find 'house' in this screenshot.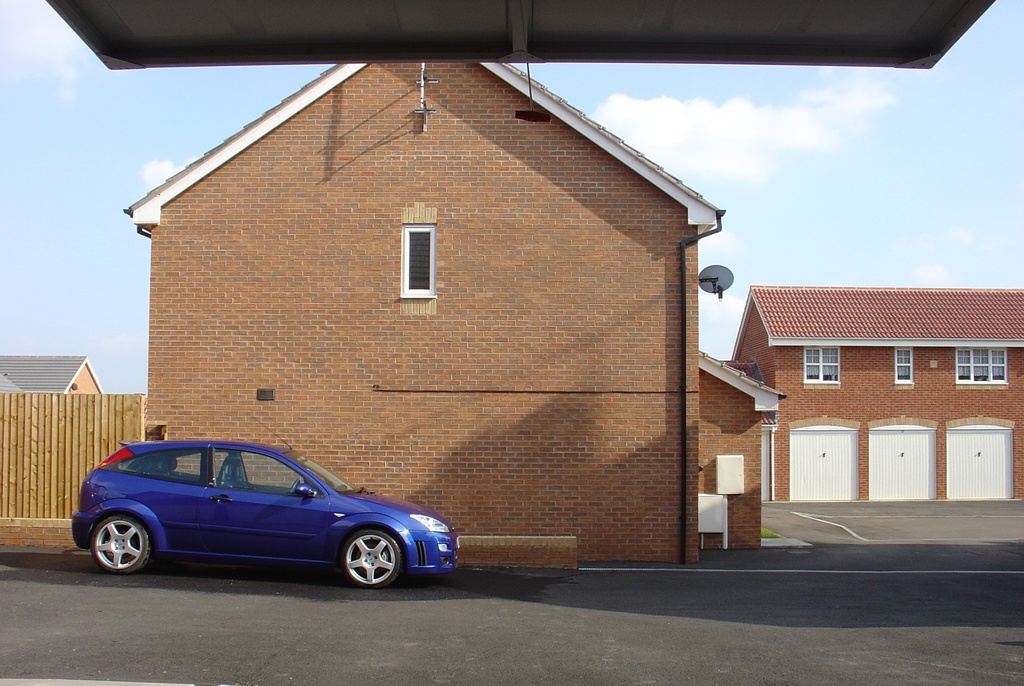
The bounding box for 'house' is region(694, 257, 1023, 517).
